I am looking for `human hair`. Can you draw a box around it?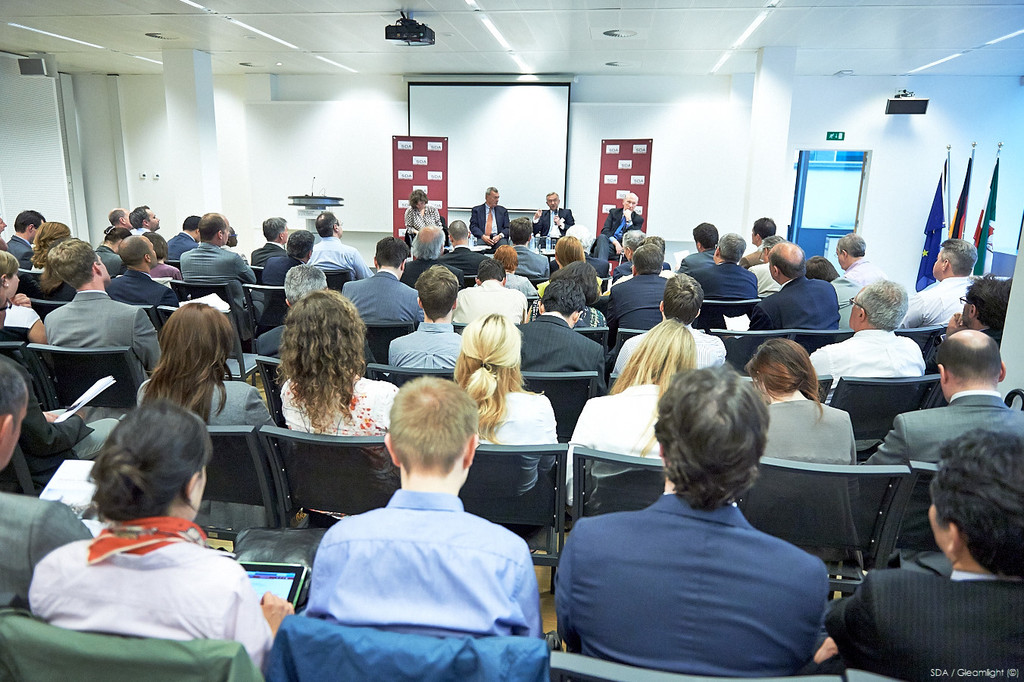
Sure, the bounding box is BBox(51, 239, 101, 290).
